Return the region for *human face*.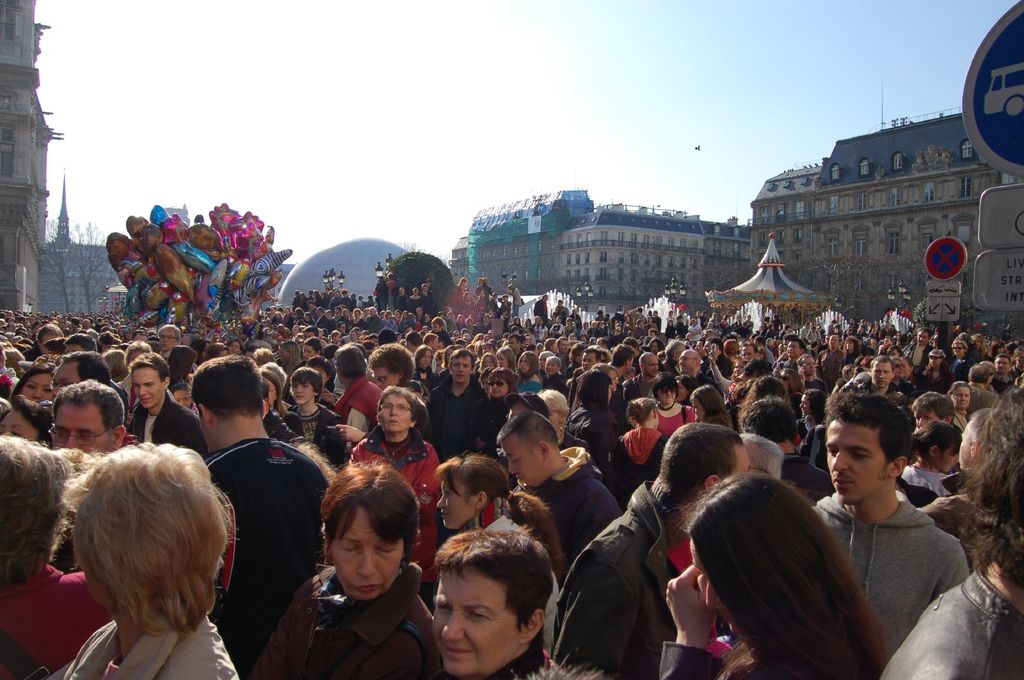
pyautogui.locateOnScreen(870, 361, 895, 393).
